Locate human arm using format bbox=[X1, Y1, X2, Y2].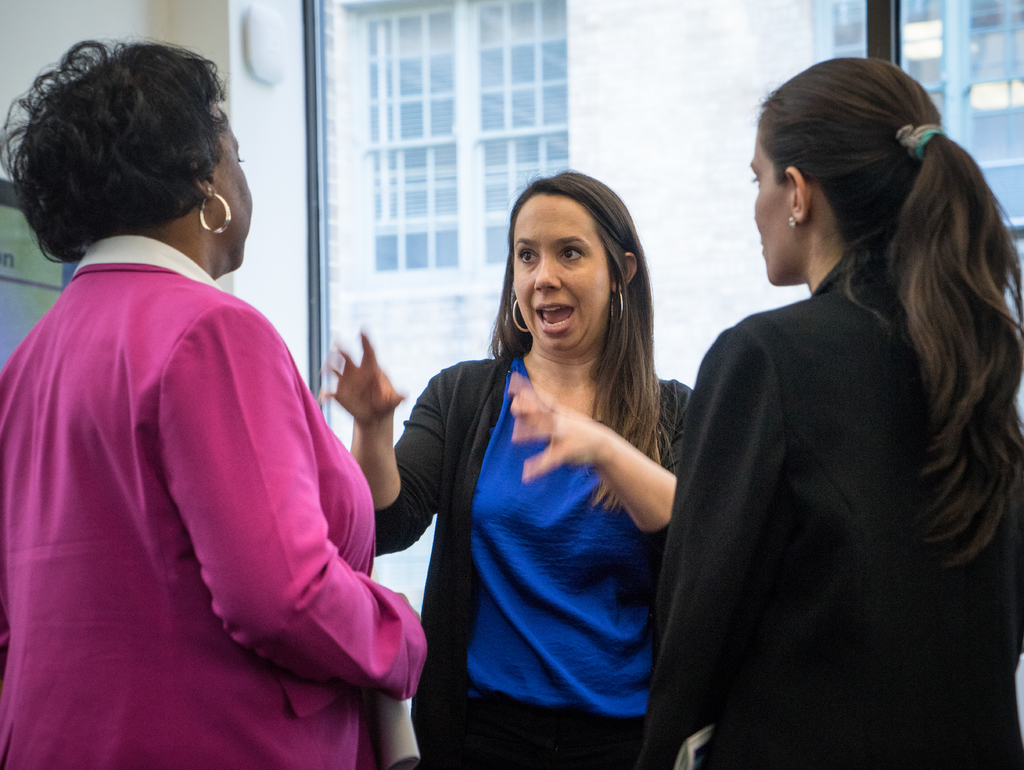
bbox=[152, 294, 440, 710].
